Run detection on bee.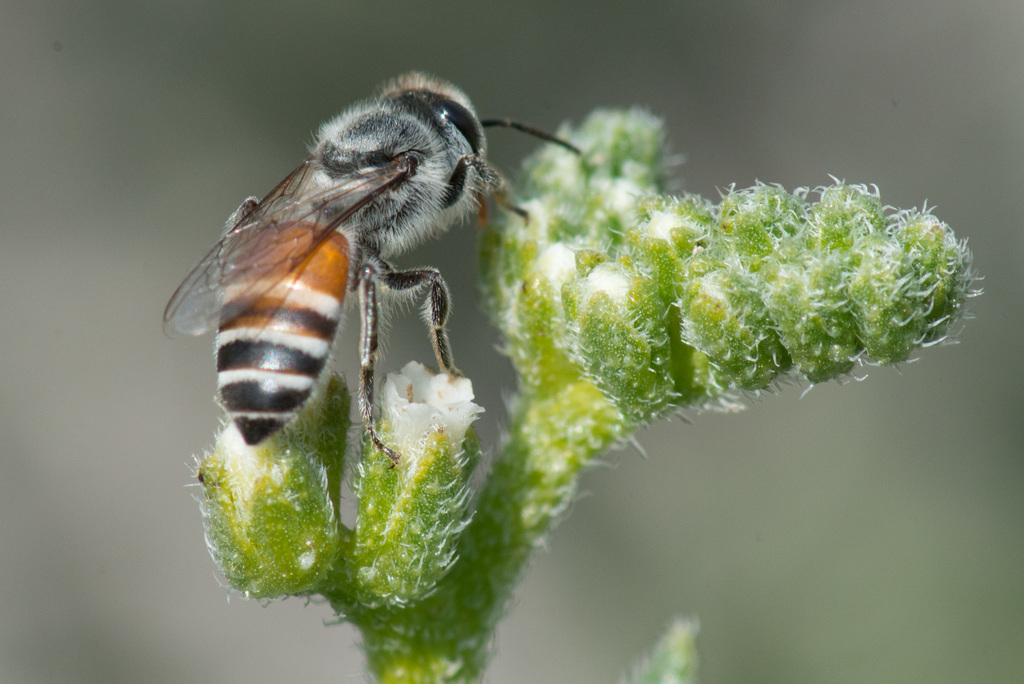
Result: box=[149, 75, 522, 493].
